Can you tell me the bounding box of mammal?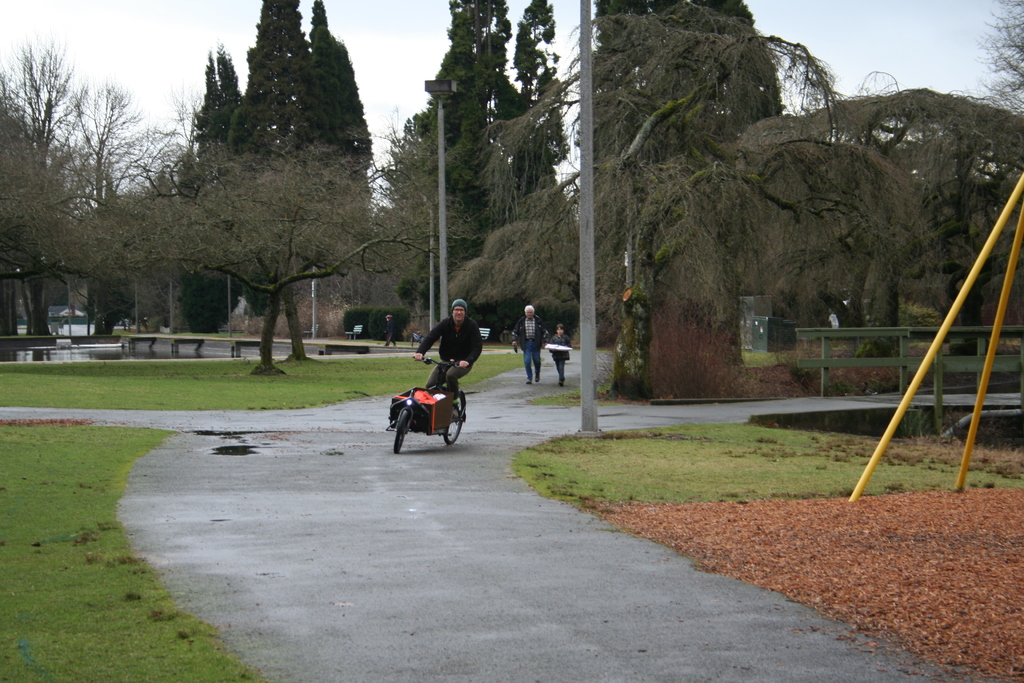
<bbox>383, 312, 401, 346</bbox>.
